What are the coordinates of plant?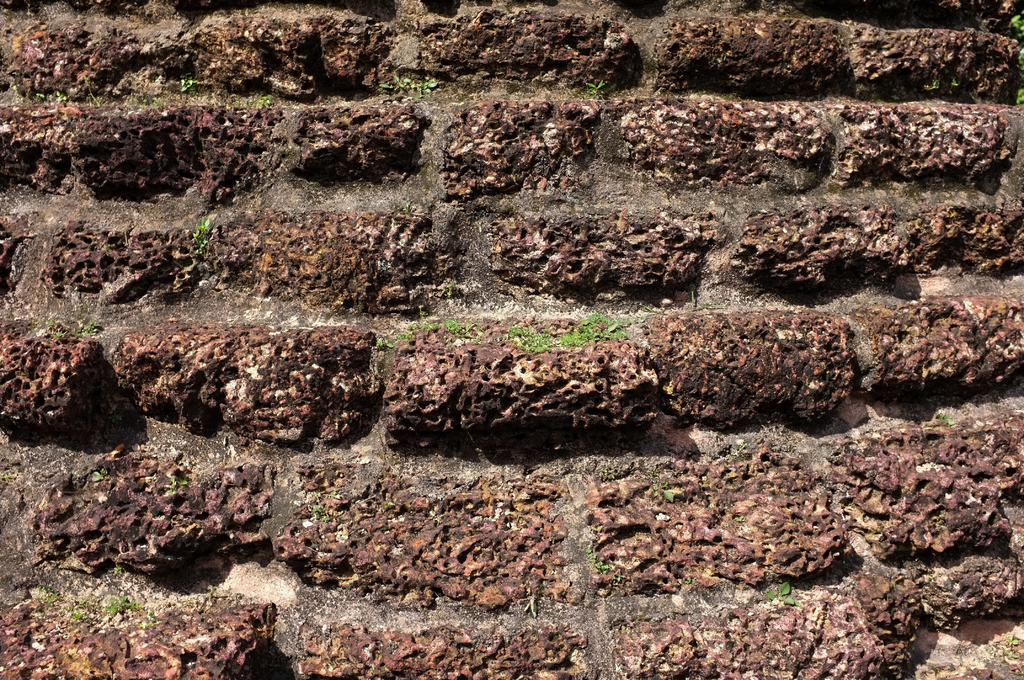
(left=72, top=320, right=99, bottom=343).
